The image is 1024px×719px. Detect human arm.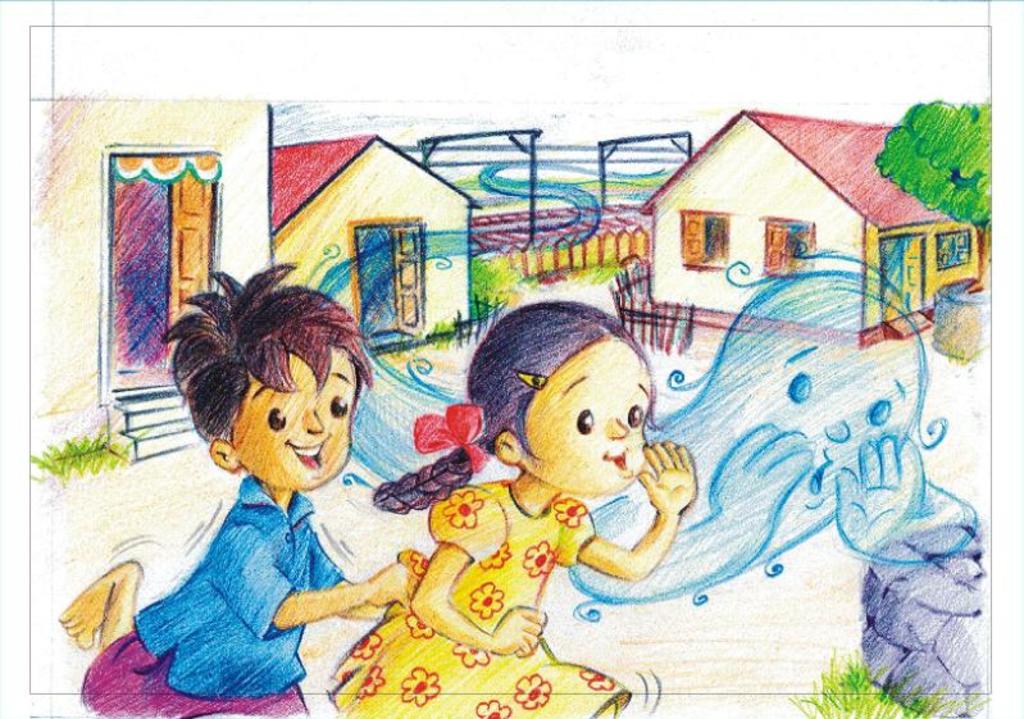
Detection: bbox(561, 418, 810, 602).
